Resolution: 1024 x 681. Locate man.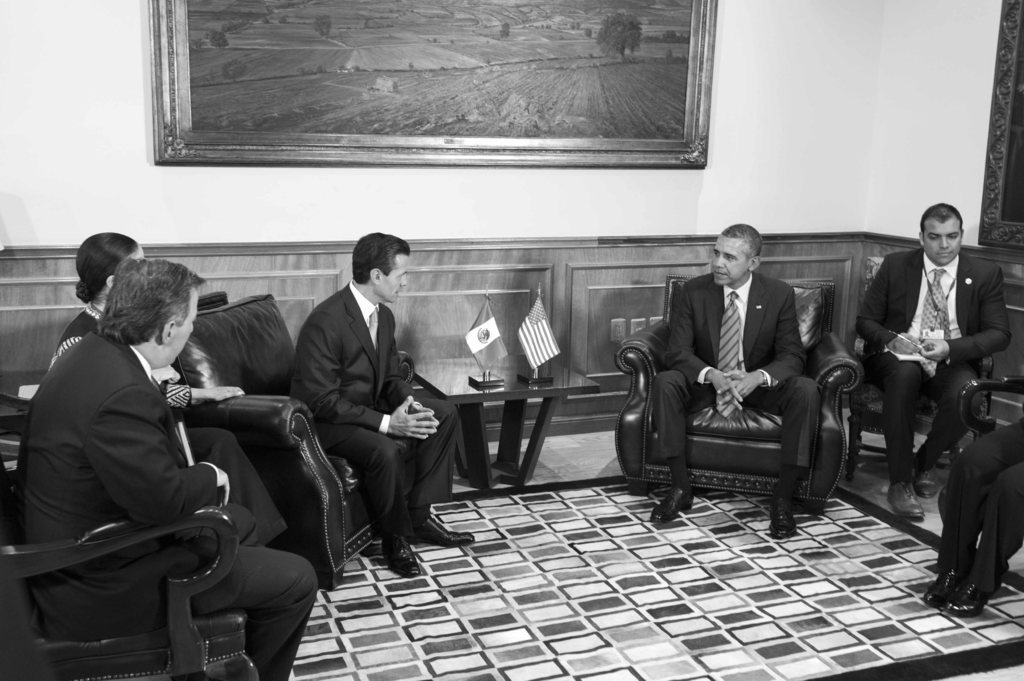
box=[646, 223, 821, 551].
